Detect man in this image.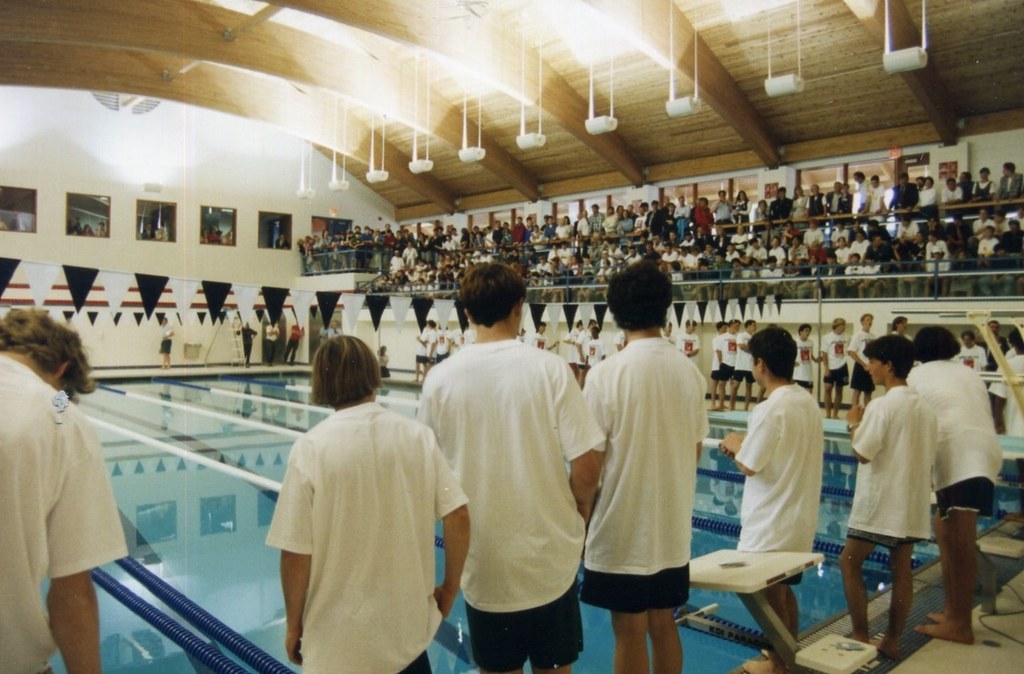
Detection: [left=676, top=317, right=699, bottom=359].
